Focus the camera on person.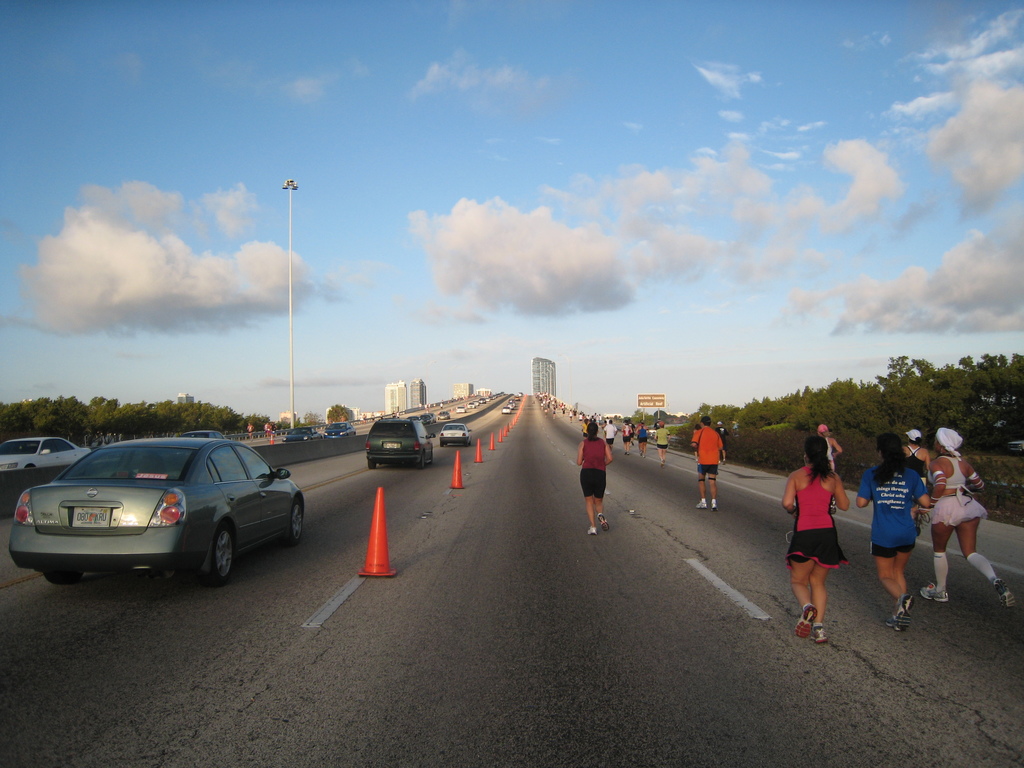
Focus region: <bbox>899, 426, 931, 539</bbox>.
